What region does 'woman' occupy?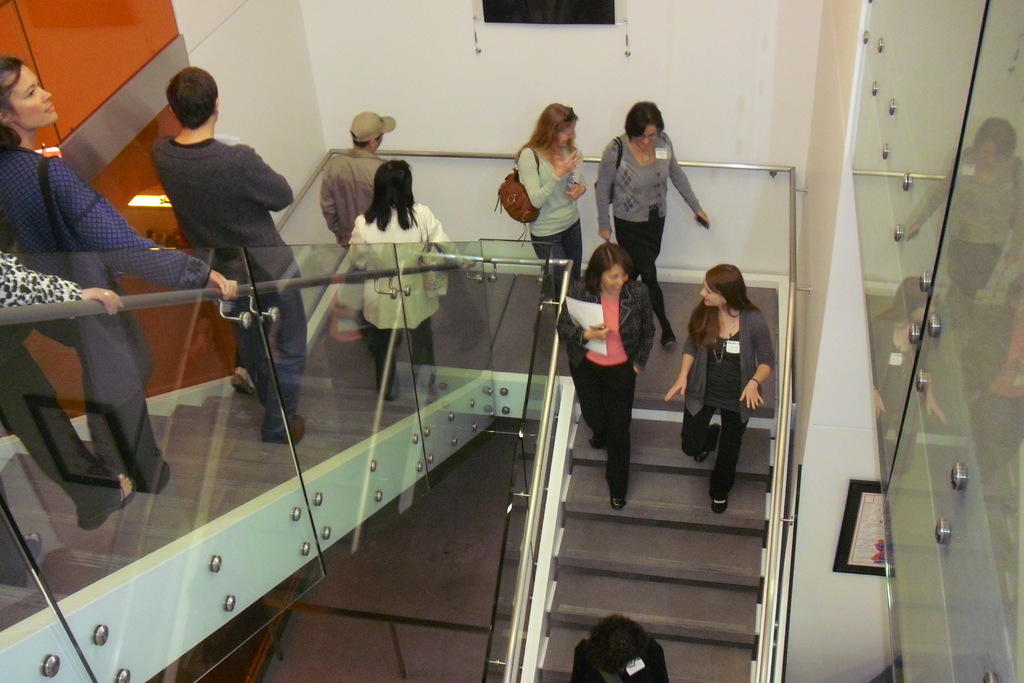
x1=562 y1=259 x2=657 y2=507.
